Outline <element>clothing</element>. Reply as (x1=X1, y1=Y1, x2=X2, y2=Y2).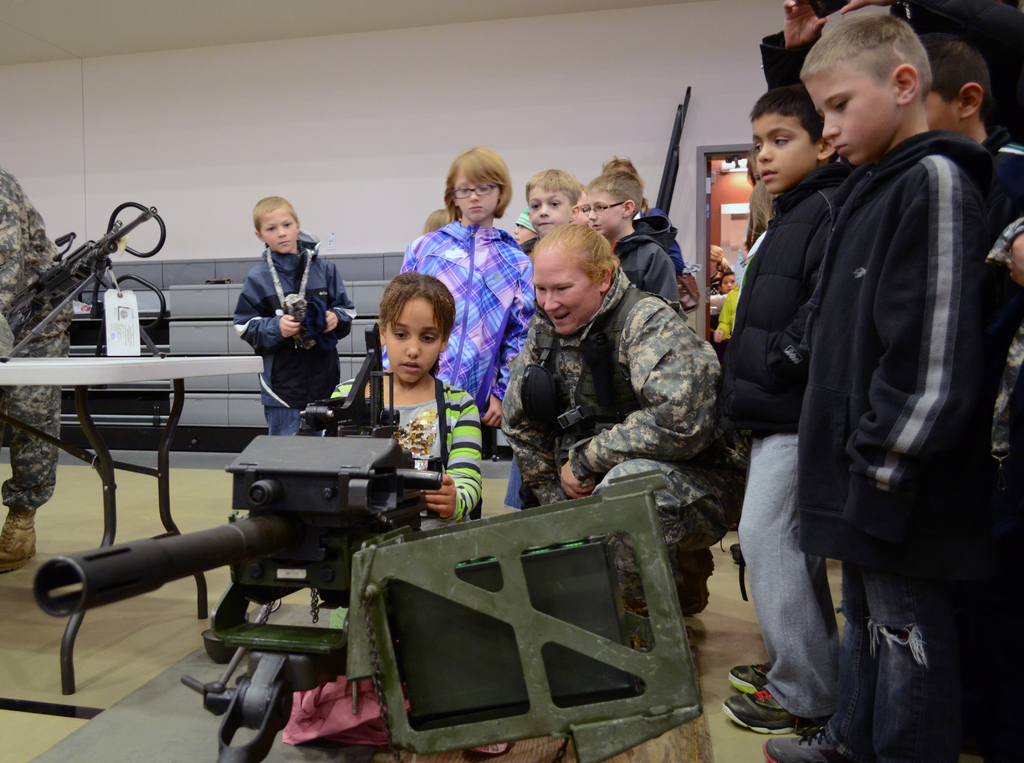
(x1=394, y1=215, x2=547, y2=413).
